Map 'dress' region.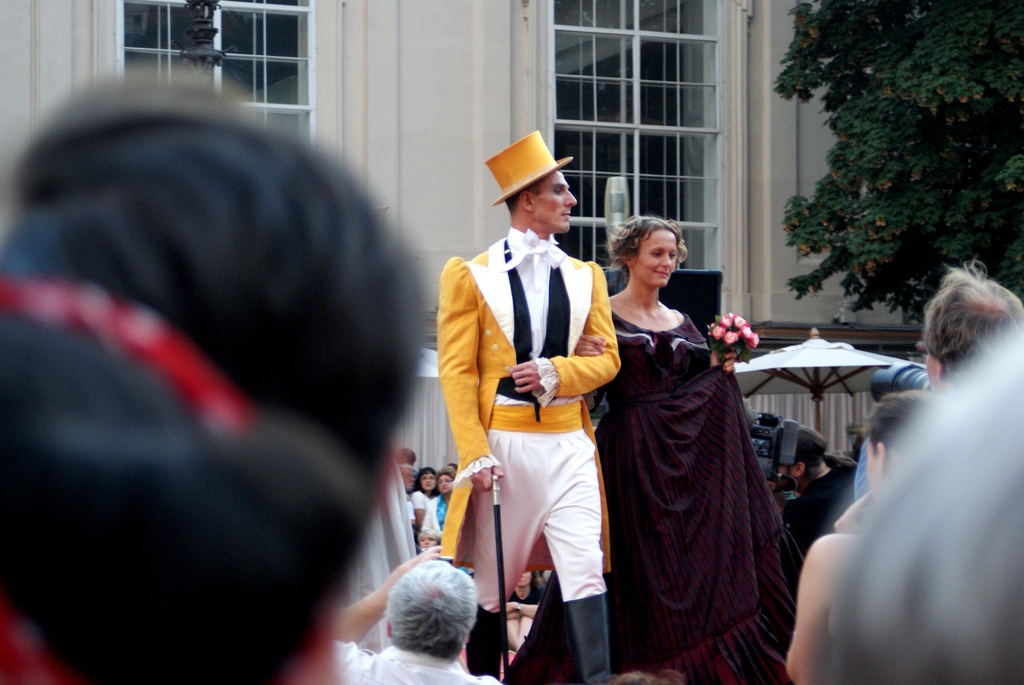
Mapped to box(503, 306, 806, 684).
